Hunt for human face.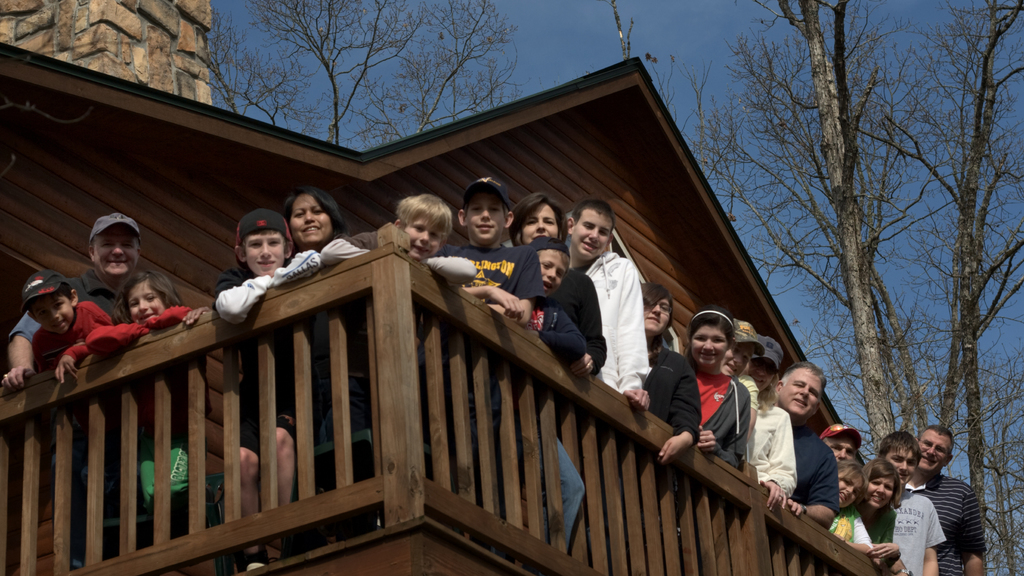
Hunted down at x1=124, y1=282, x2=163, y2=323.
